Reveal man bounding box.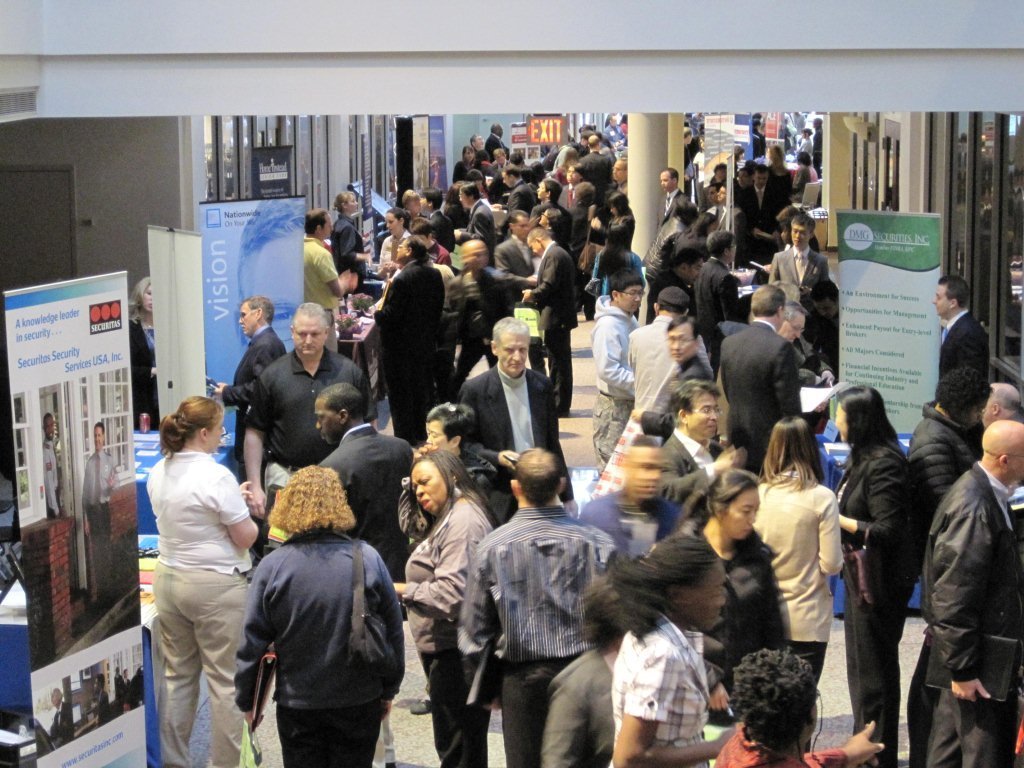
Revealed: pyautogui.locateOnScreen(617, 323, 727, 438).
